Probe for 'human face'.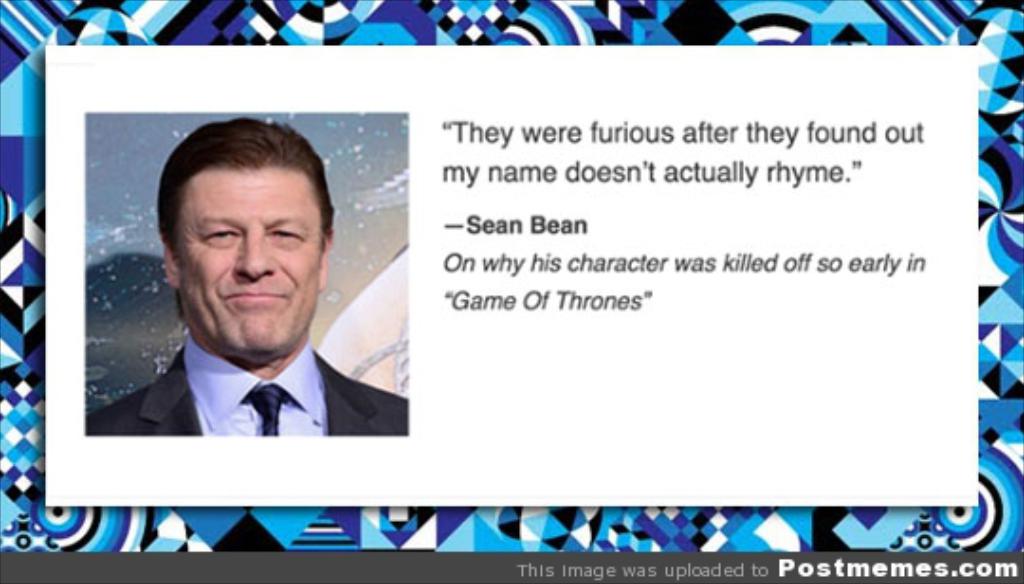
Probe result: {"x1": 184, "y1": 173, "x2": 324, "y2": 349}.
